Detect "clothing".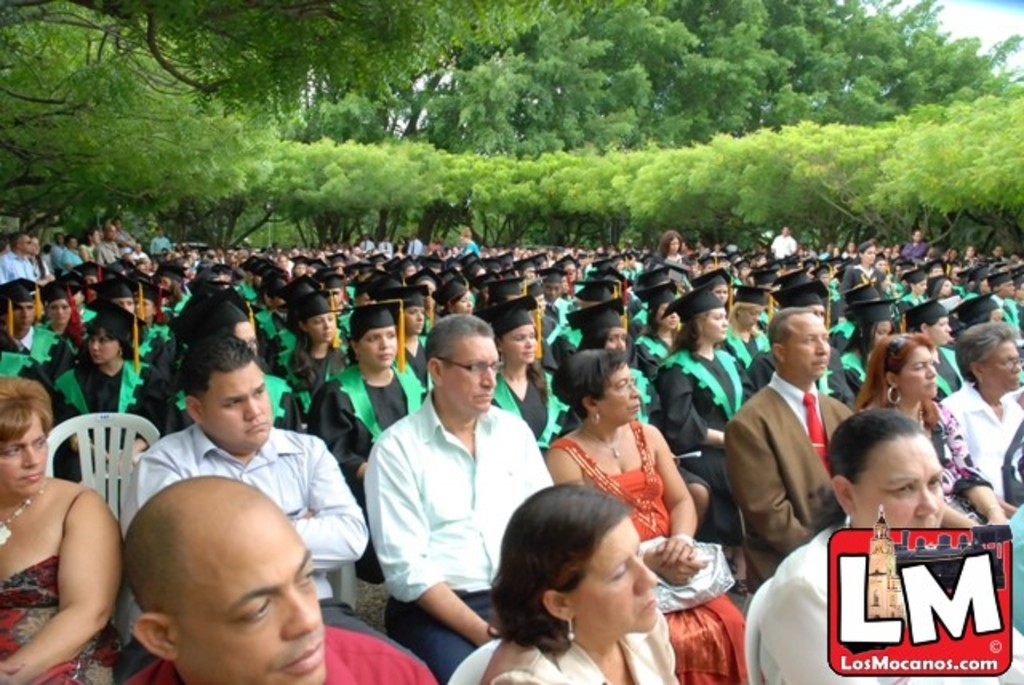
Detected at 947,379,1022,503.
